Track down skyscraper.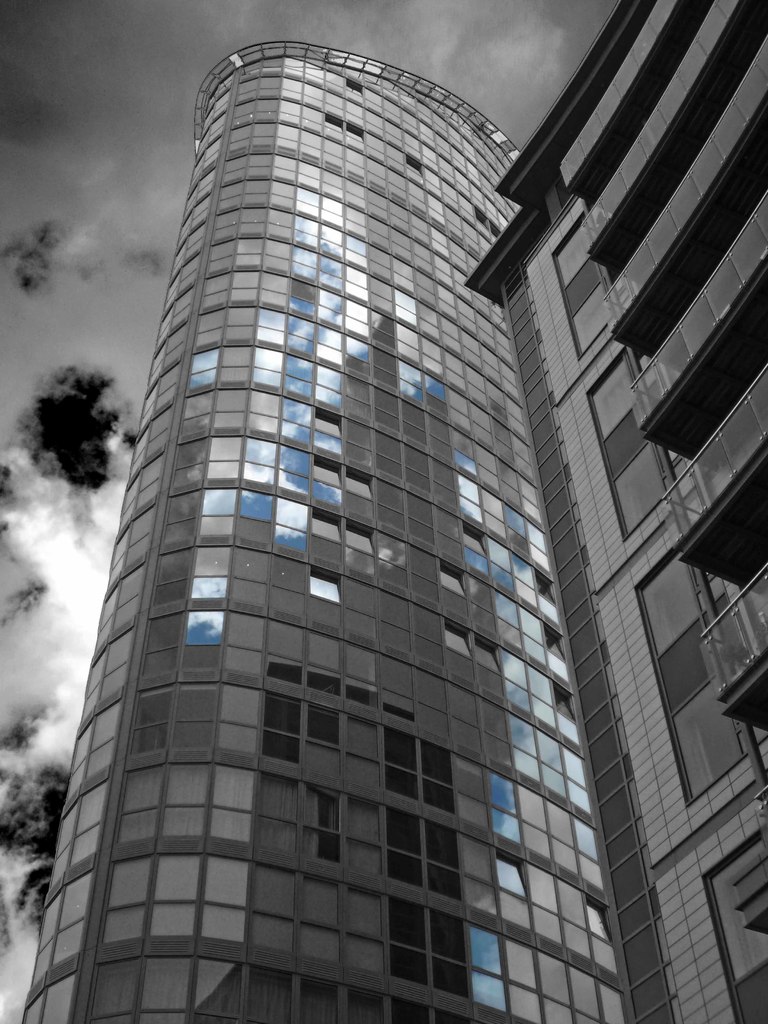
Tracked to [x1=95, y1=15, x2=632, y2=856].
